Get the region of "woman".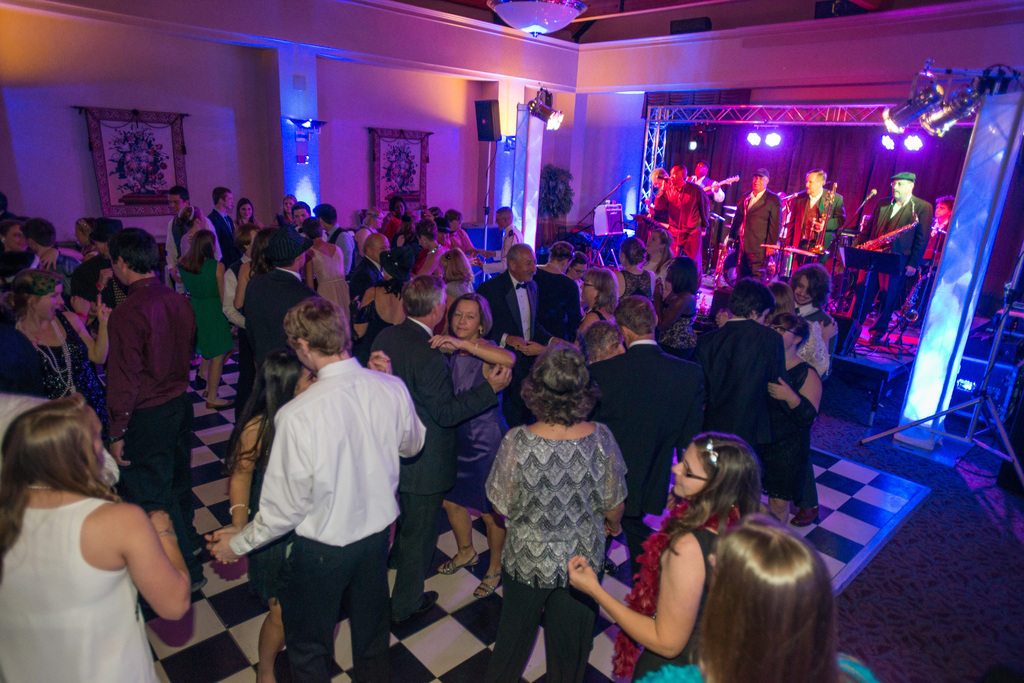
520:269:621:353.
